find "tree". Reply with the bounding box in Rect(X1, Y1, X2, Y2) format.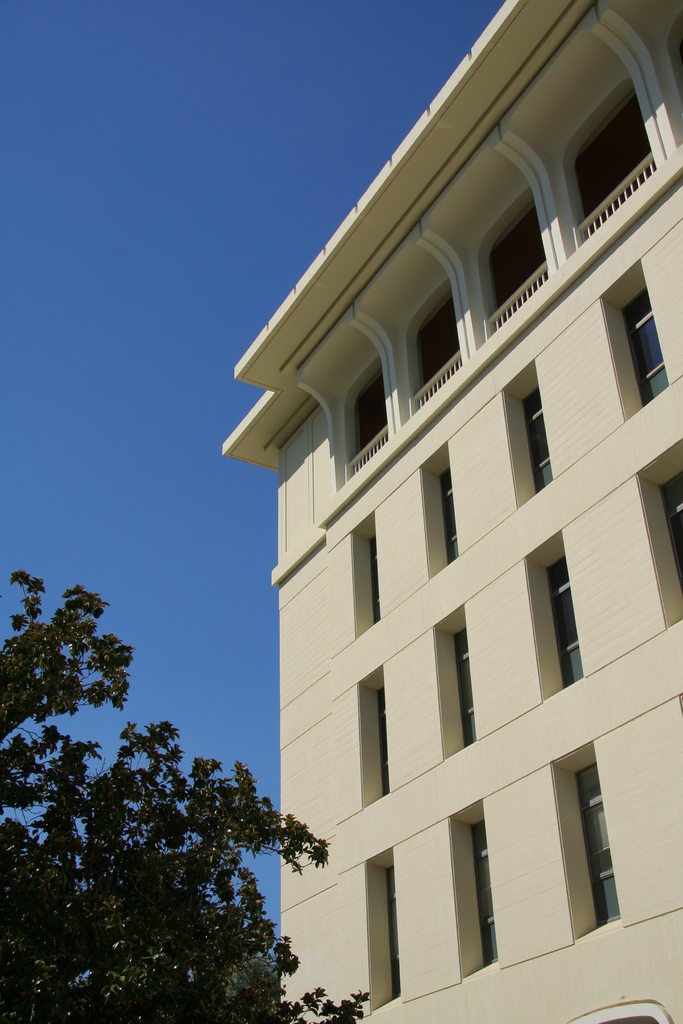
Rect(0, 562, 370, 1023).
